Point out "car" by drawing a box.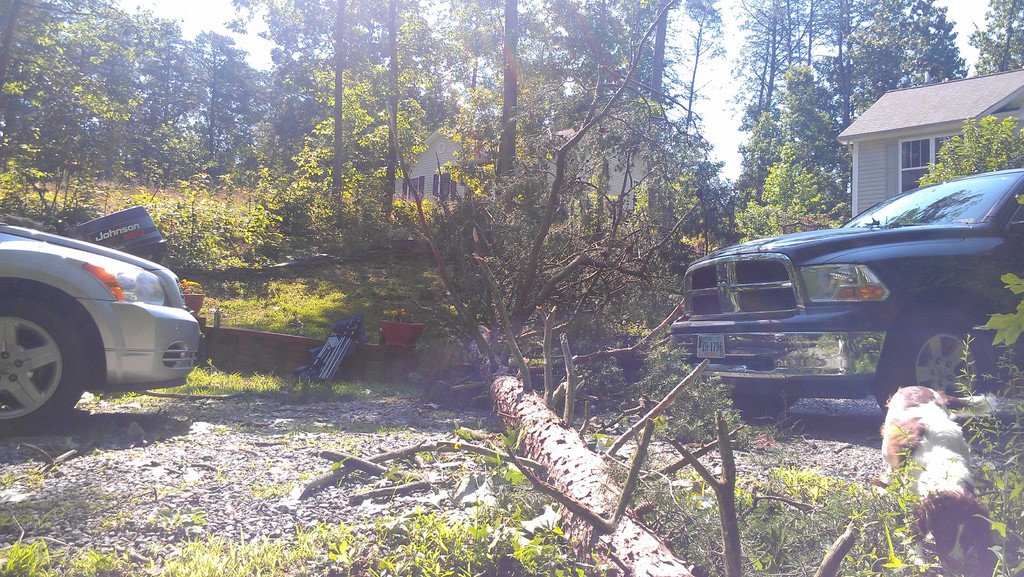
l=0, t=217, r=200, b=440.
